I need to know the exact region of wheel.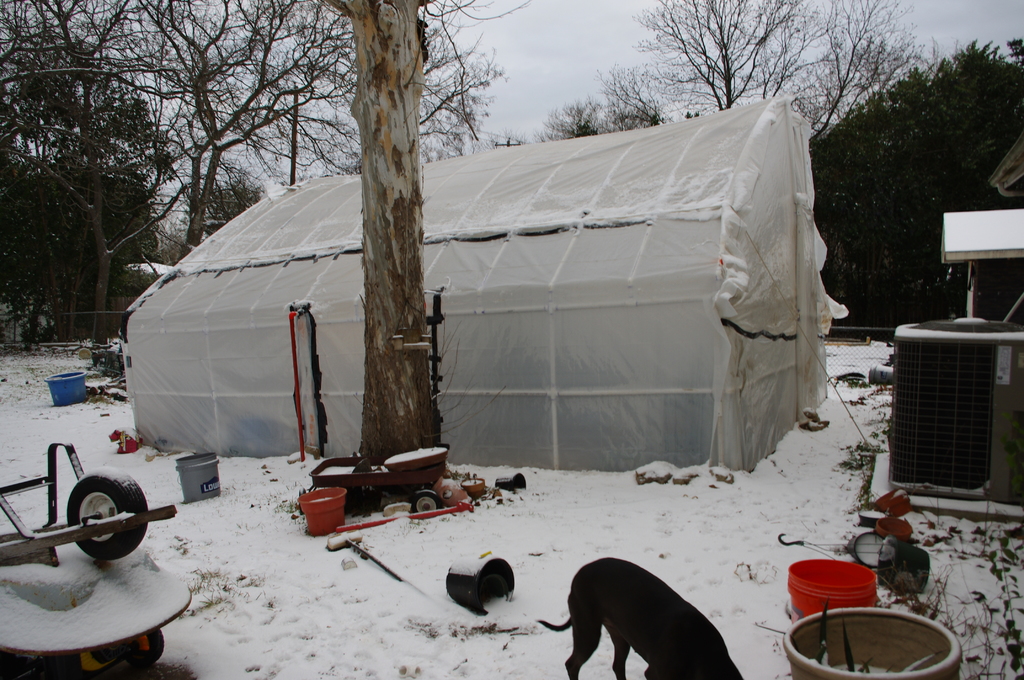
Region: <region>64, 466, 153, 563</region>.
